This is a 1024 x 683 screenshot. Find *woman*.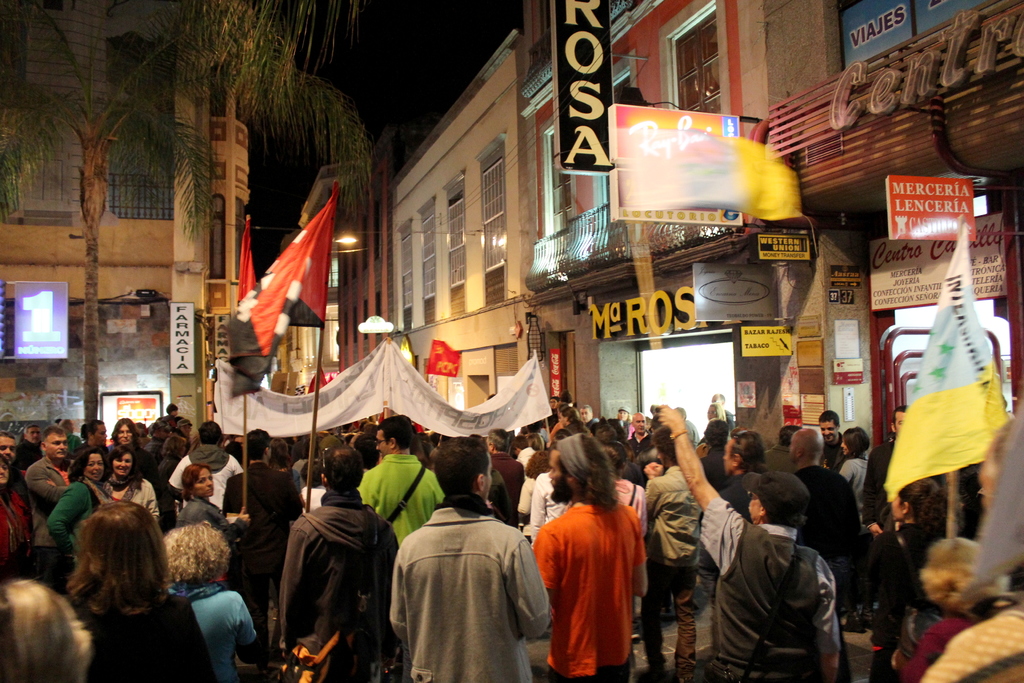
Bounding box: pyautogui.locateOnScreen(107, 422, 148, 457).
